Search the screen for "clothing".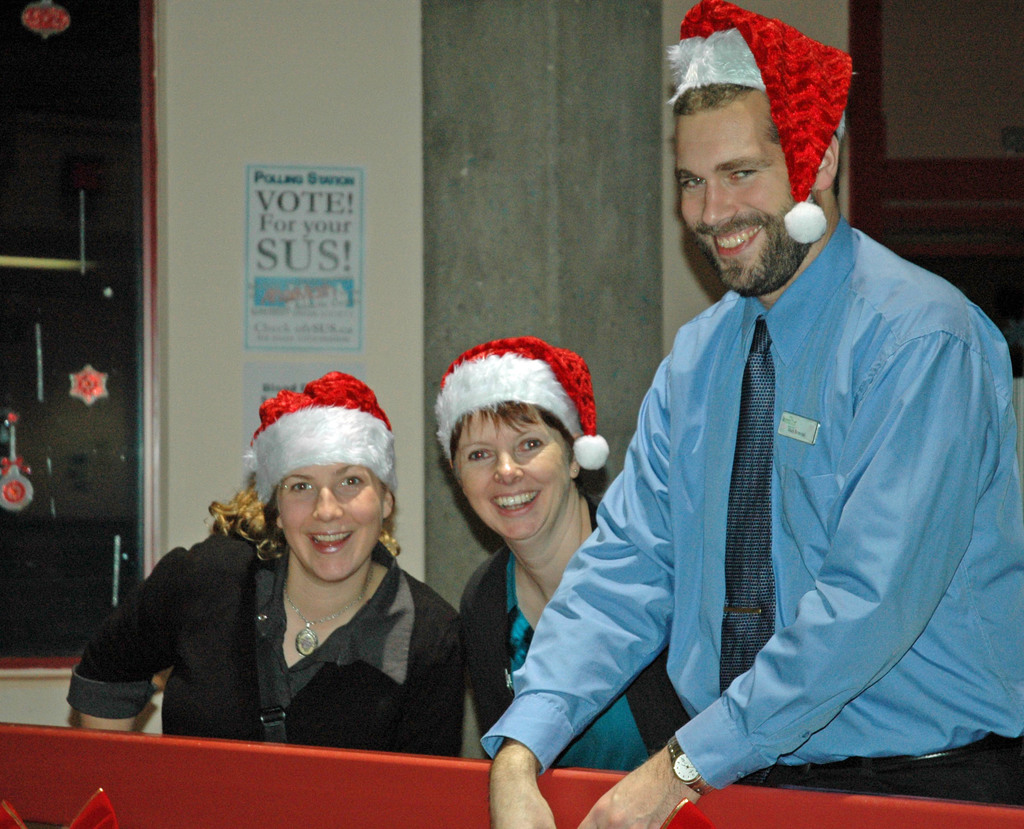
Found at select_region(589, 172, 1005, 820).
